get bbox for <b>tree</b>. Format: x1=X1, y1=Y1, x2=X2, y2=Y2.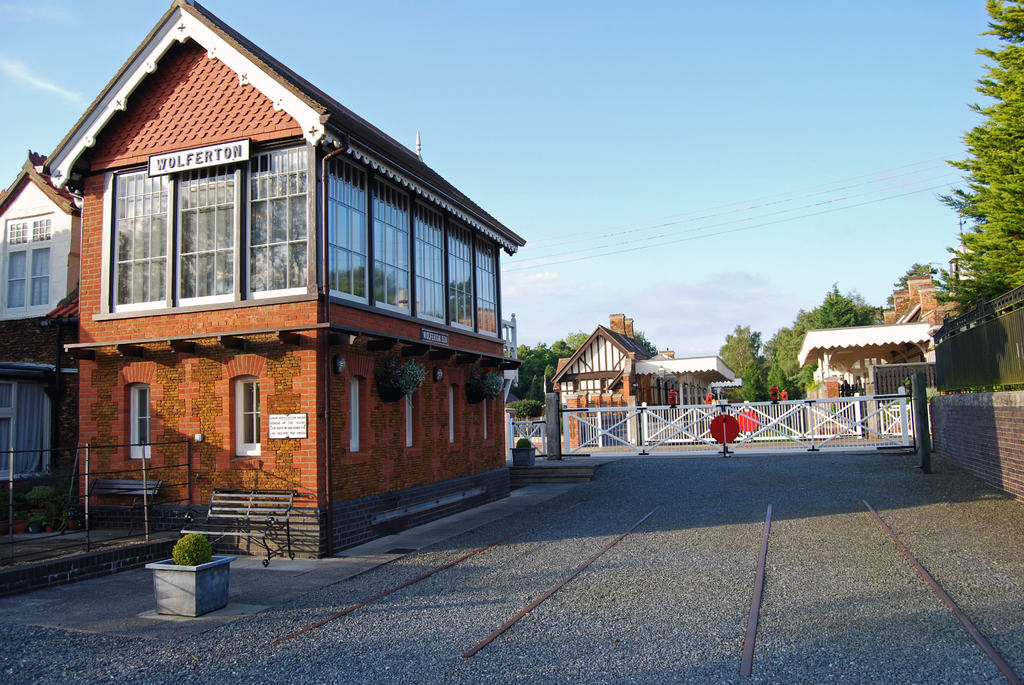
x1=933, y1=152, x2=979, y2=288.
